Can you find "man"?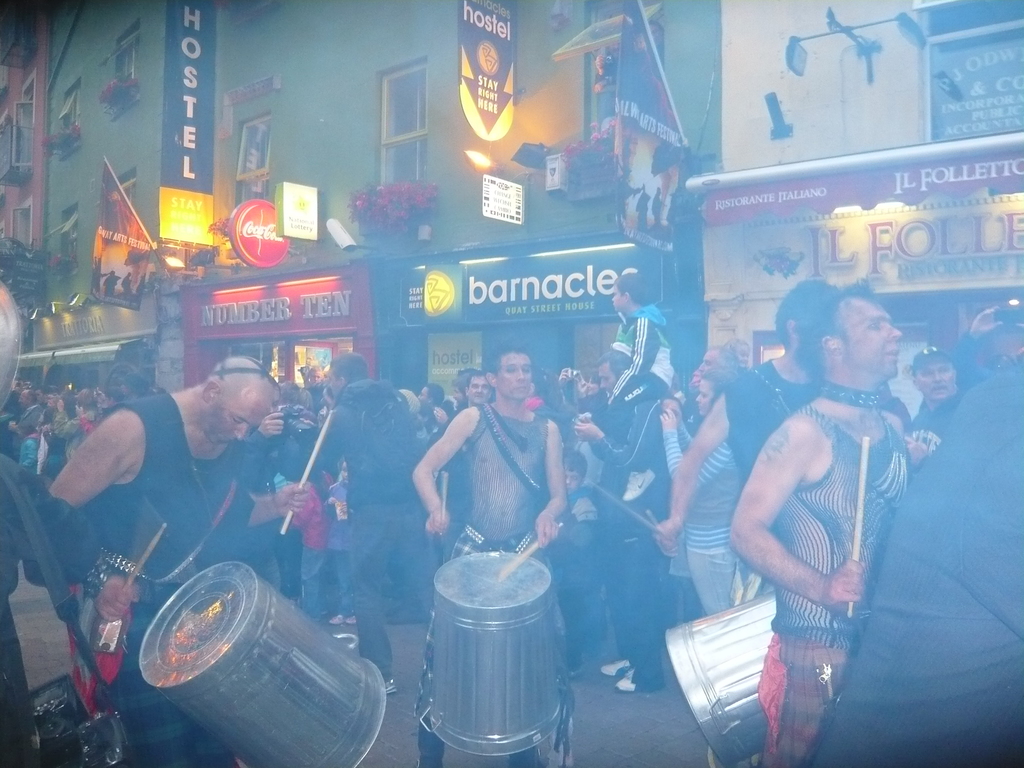
Yes, bounding box: 576, 354, 691, 699.
